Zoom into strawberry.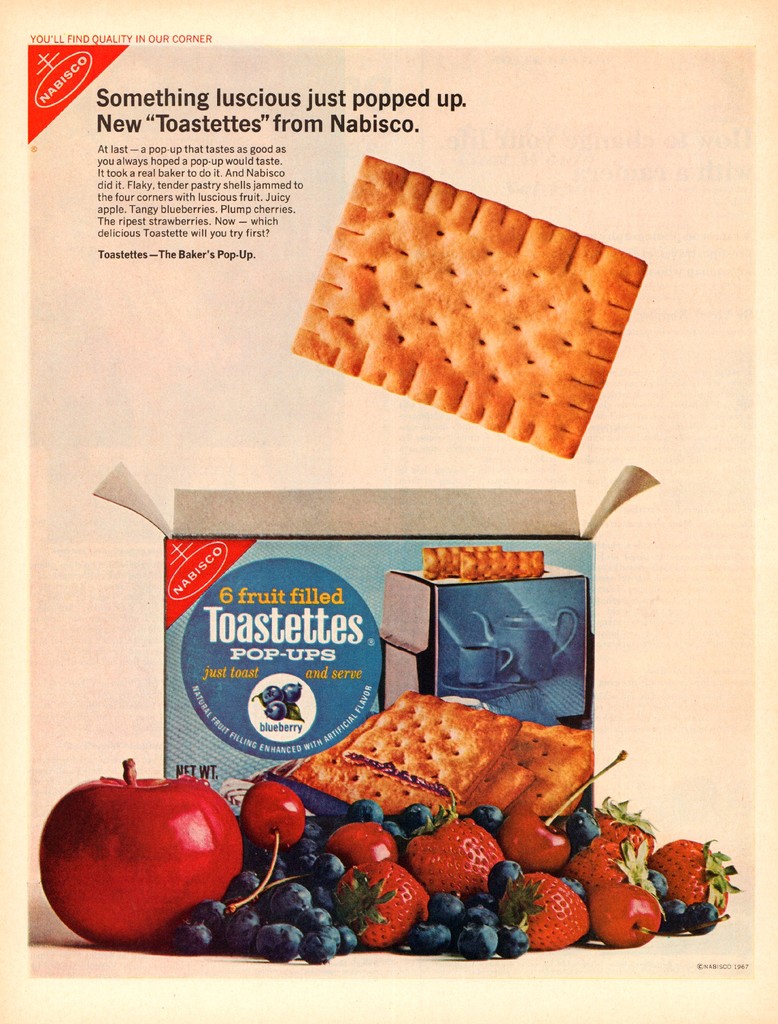
Zoom target: [left=593, top=788, right=651, bottom=857].
